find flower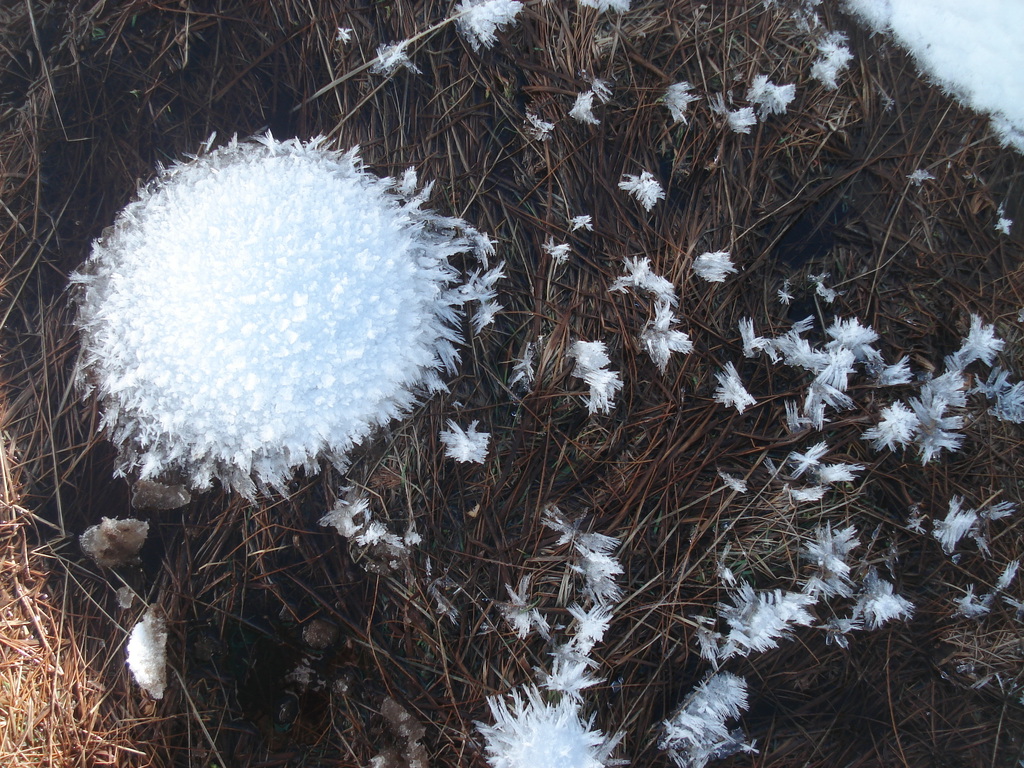
l=51, t=123, r=522, b=517
